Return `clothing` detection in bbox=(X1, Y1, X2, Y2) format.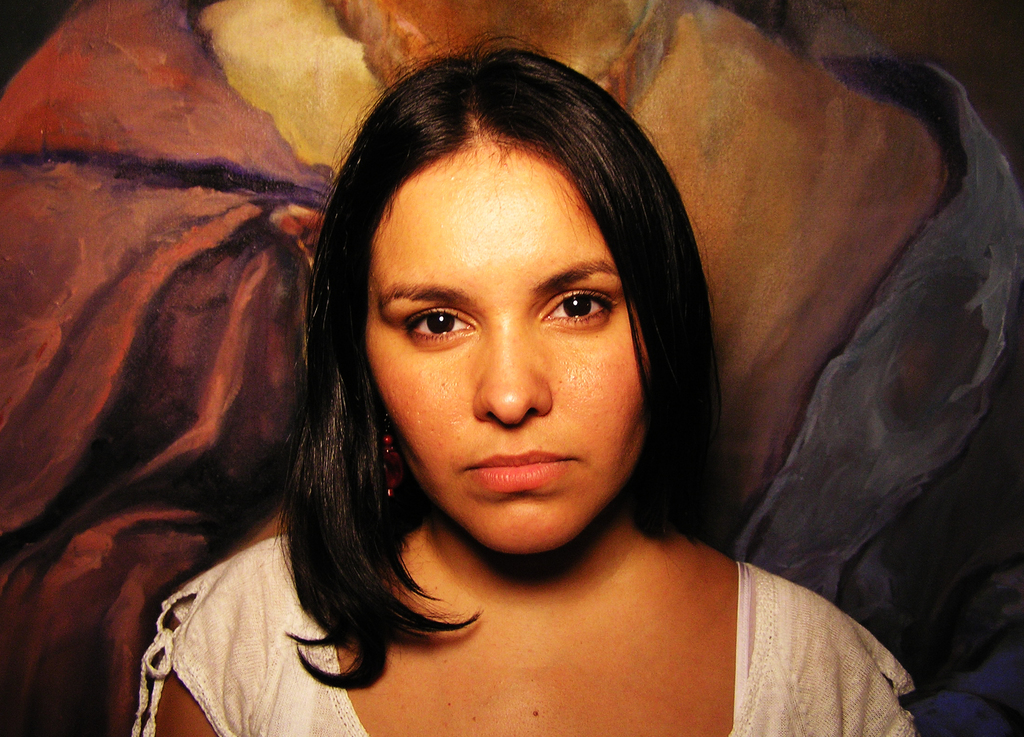
bbox=(129, 531, 919, 736).
